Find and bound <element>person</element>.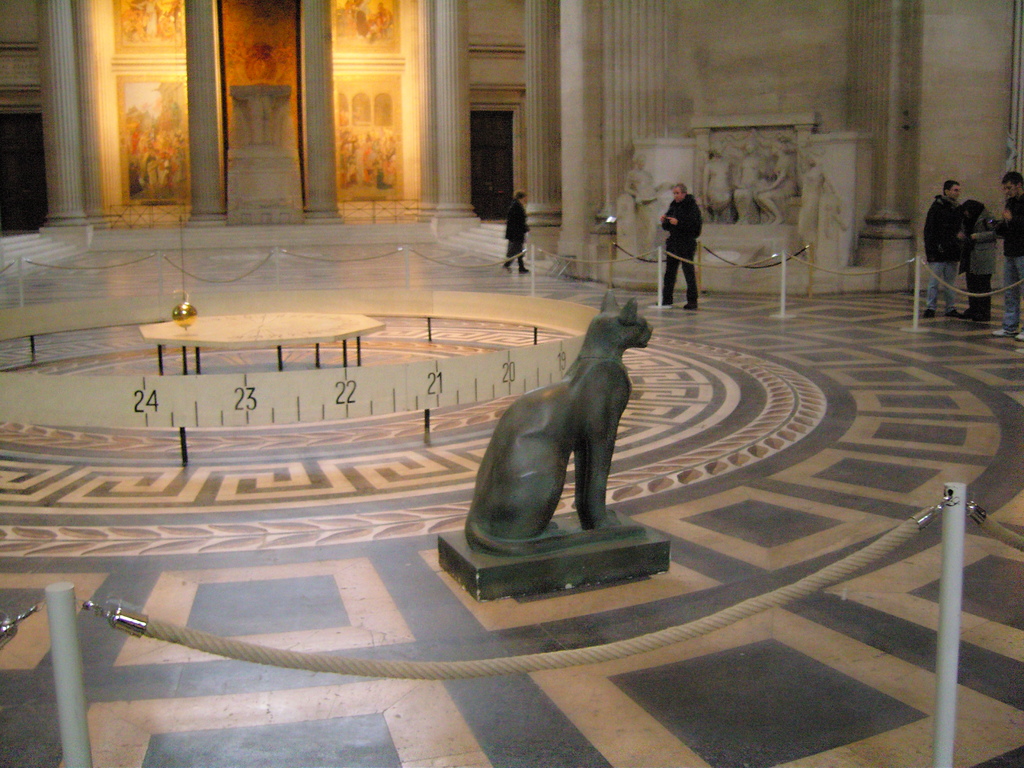
Bound: {"x1": 991, "y1": 168, "x2": 1023, "y2": 341}.
